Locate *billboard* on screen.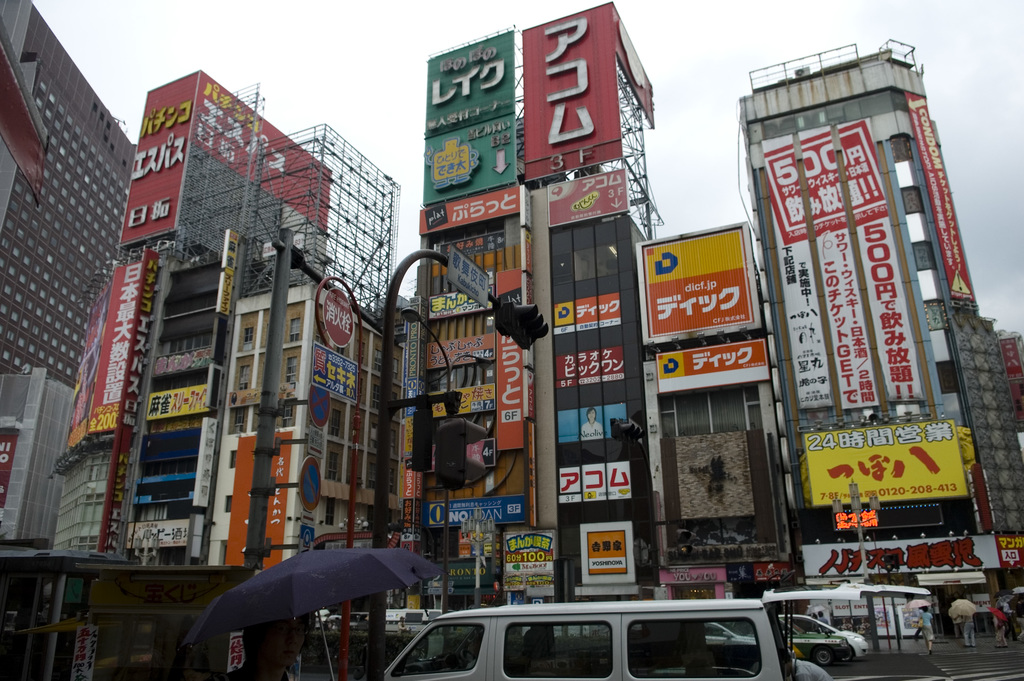
On screen at [left=834, top=509, right=877, bottom=529].
